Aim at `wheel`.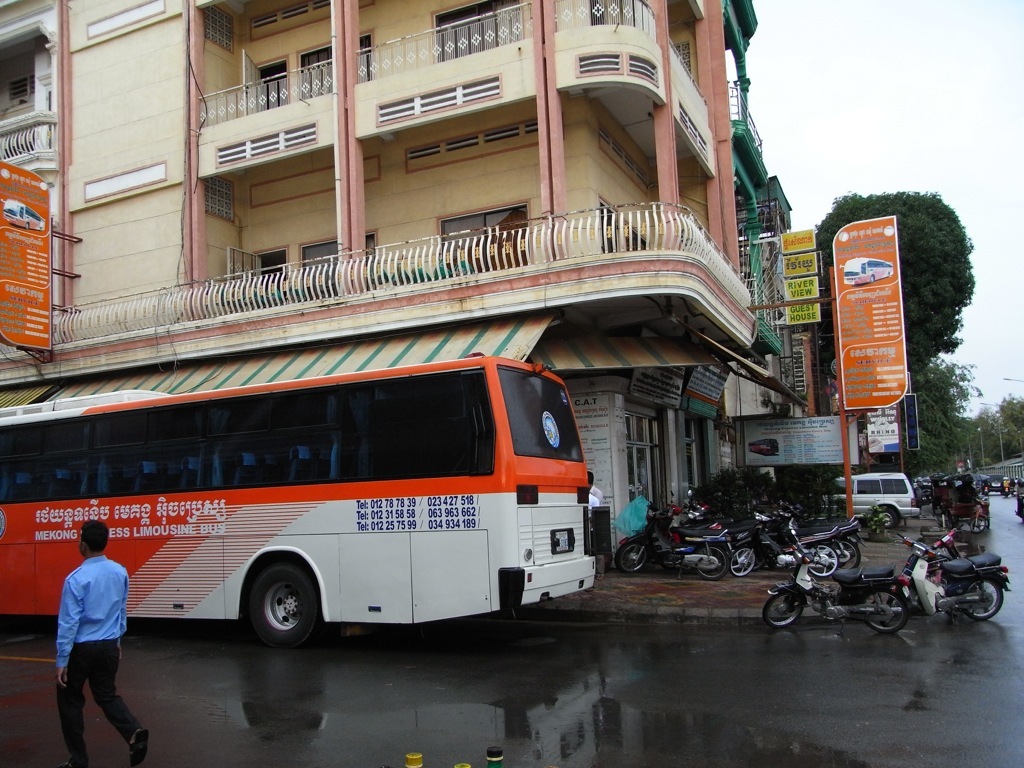
Aimed at 761:588:802:626.
